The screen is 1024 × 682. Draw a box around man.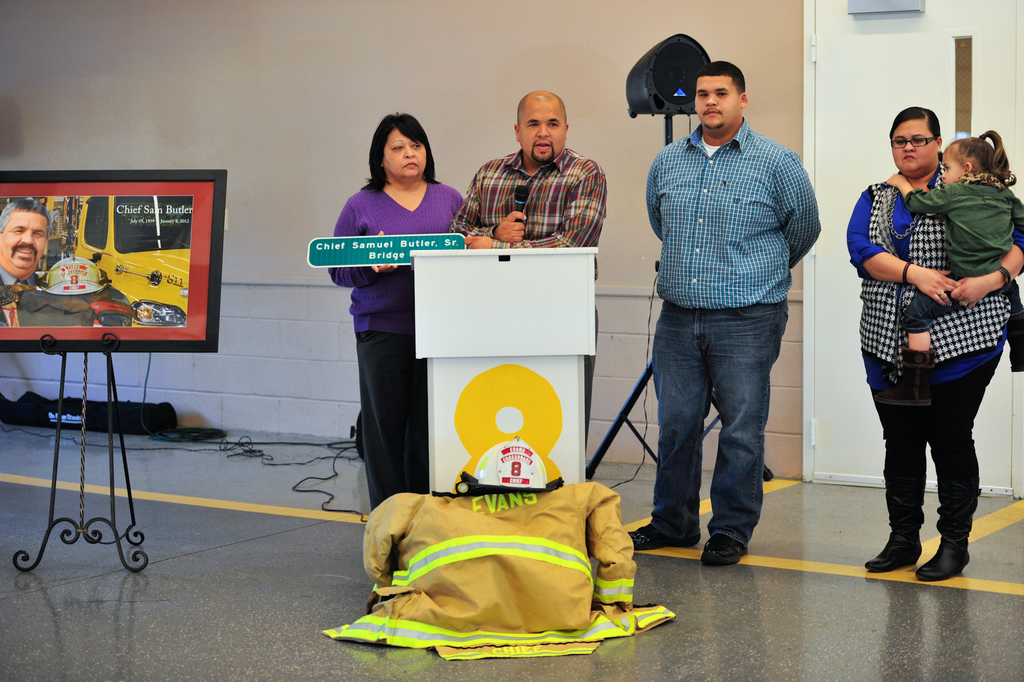
[0,202,53,297].
